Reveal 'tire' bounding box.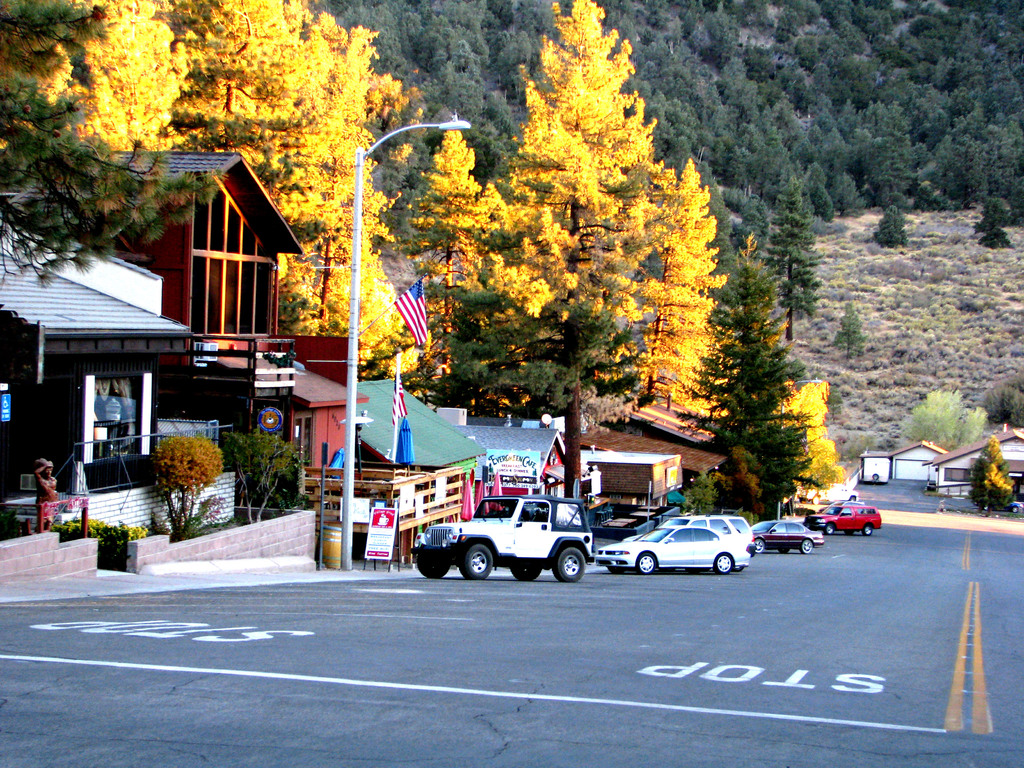
Revealed: Rect(636, 550, 655, 573).
